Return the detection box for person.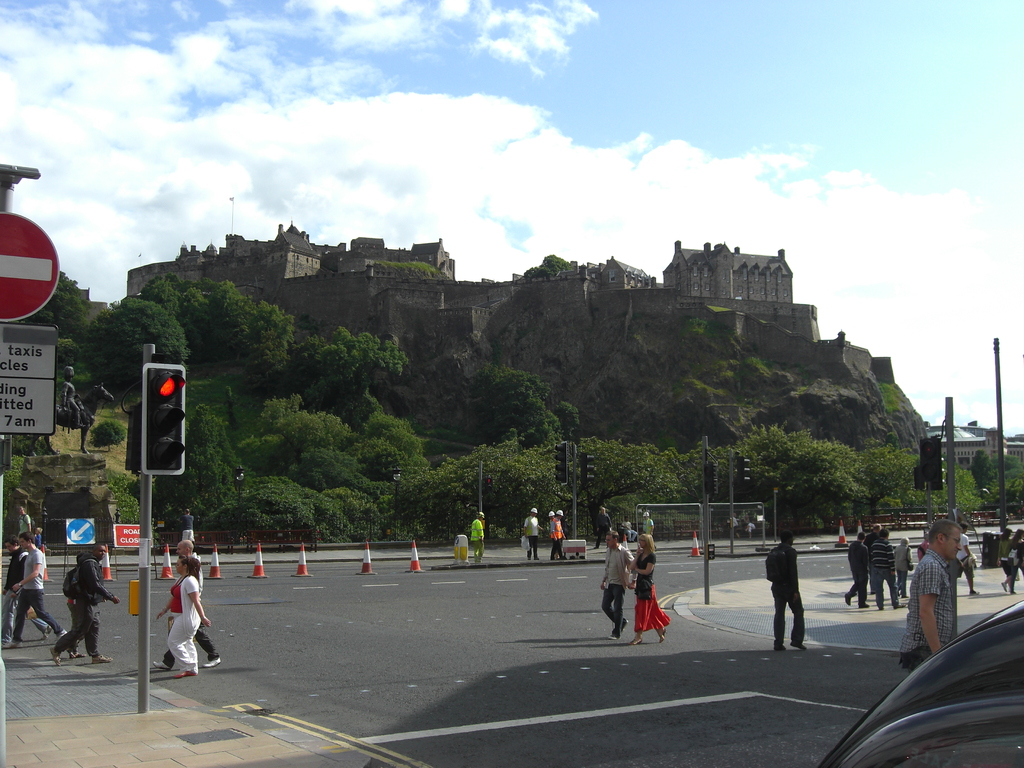
60 369 81 429.
